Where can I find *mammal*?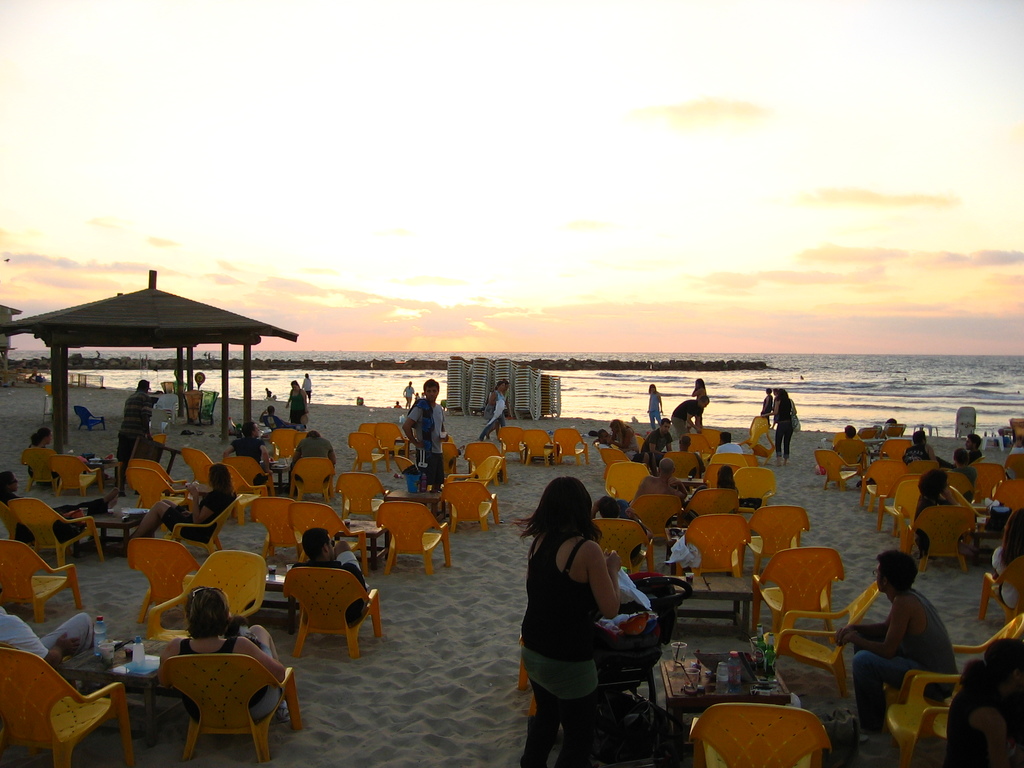
You can find it at <box>221,417,272,474</box>.
